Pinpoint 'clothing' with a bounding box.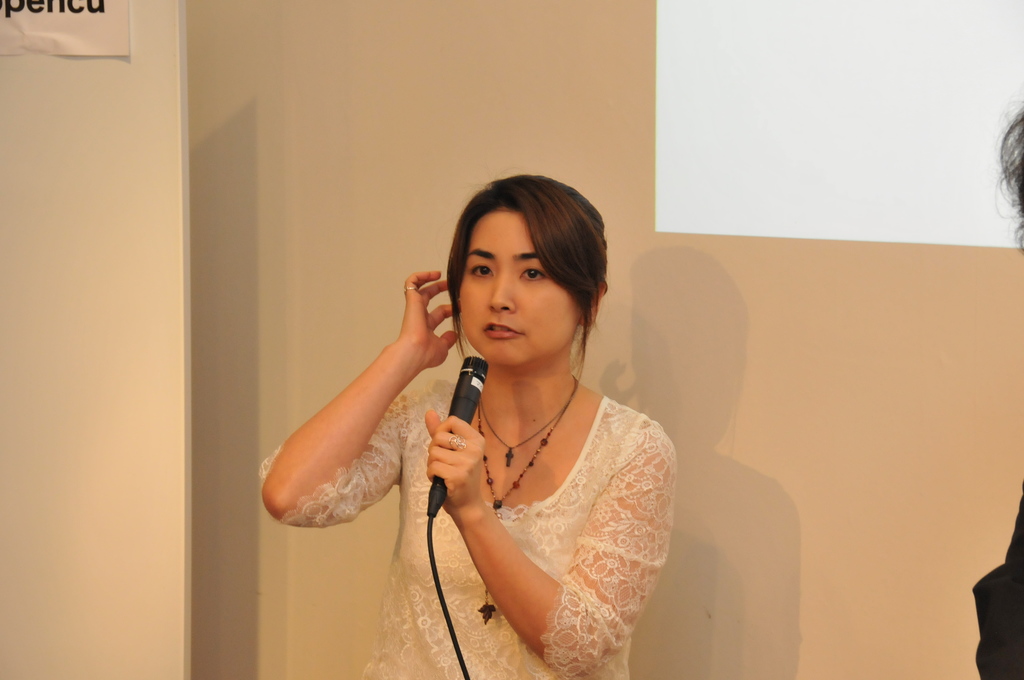
select_region(259, 378, 680, 679).
